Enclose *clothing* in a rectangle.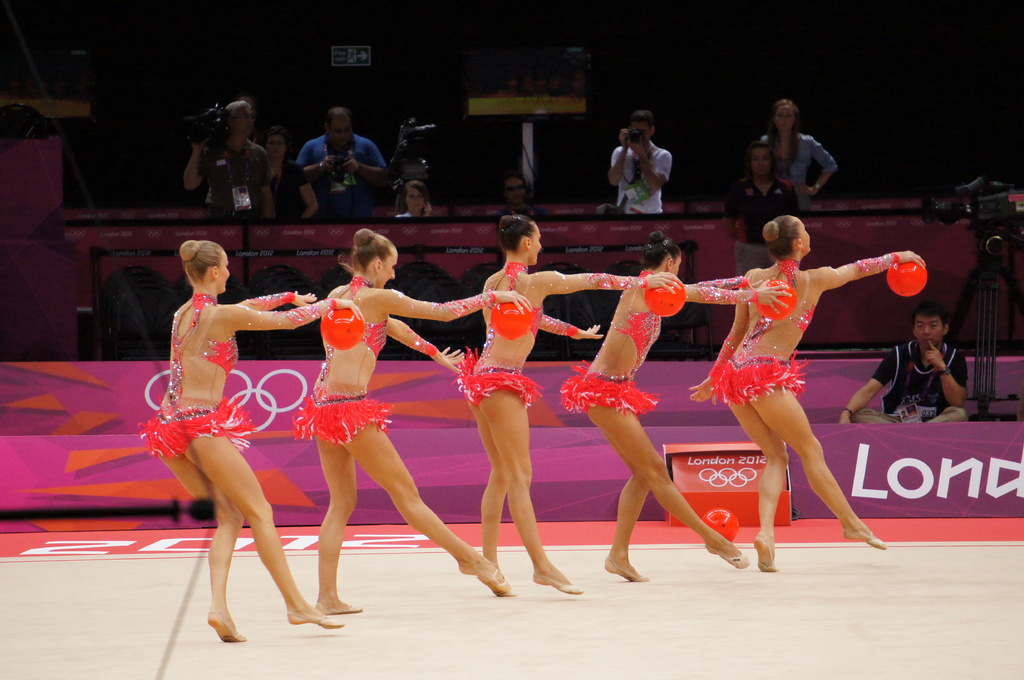
crop(703, 258, 822, 406).
